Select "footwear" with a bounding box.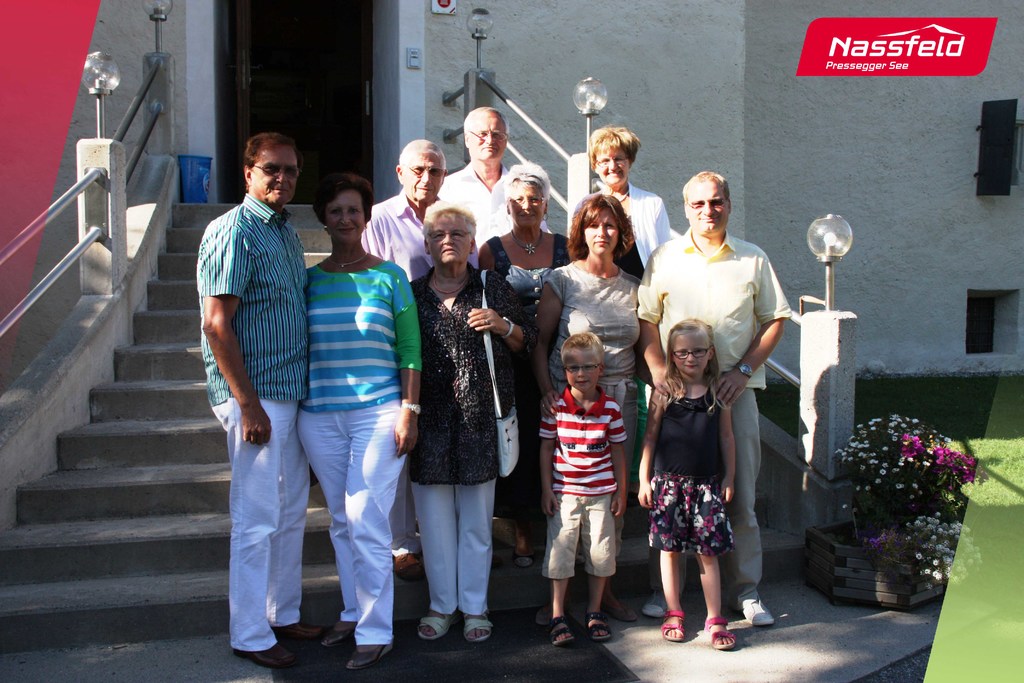
BBox(661, 609, 685, 645).
